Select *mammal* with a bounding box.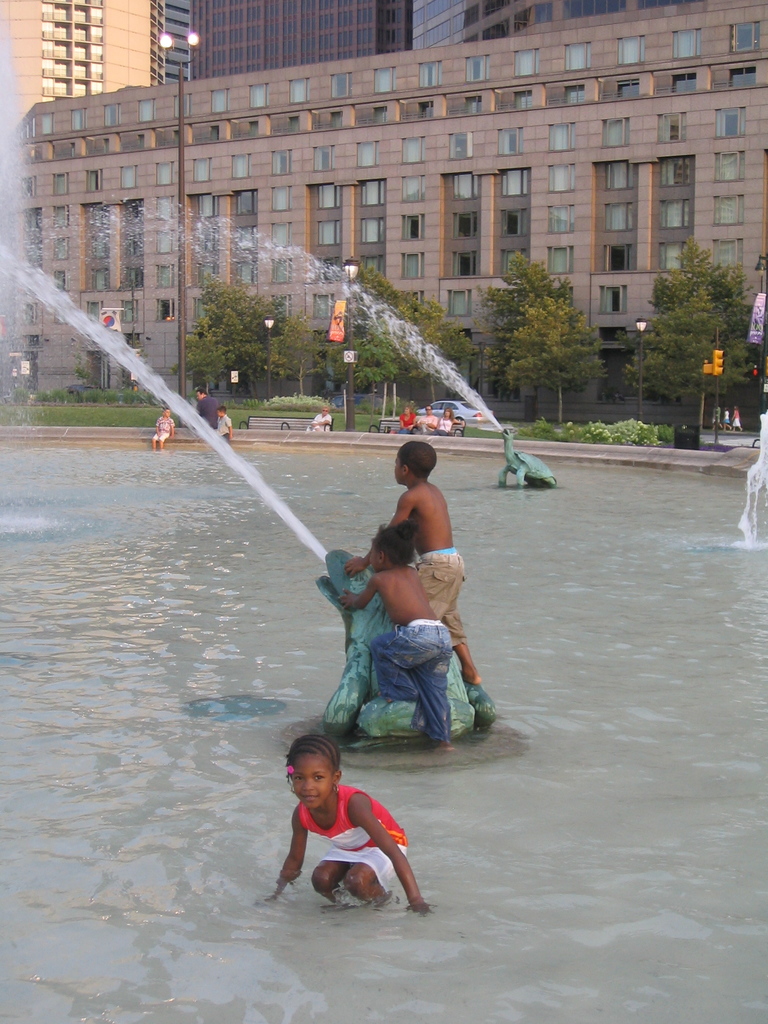
region(726, 406, 733, 431).
